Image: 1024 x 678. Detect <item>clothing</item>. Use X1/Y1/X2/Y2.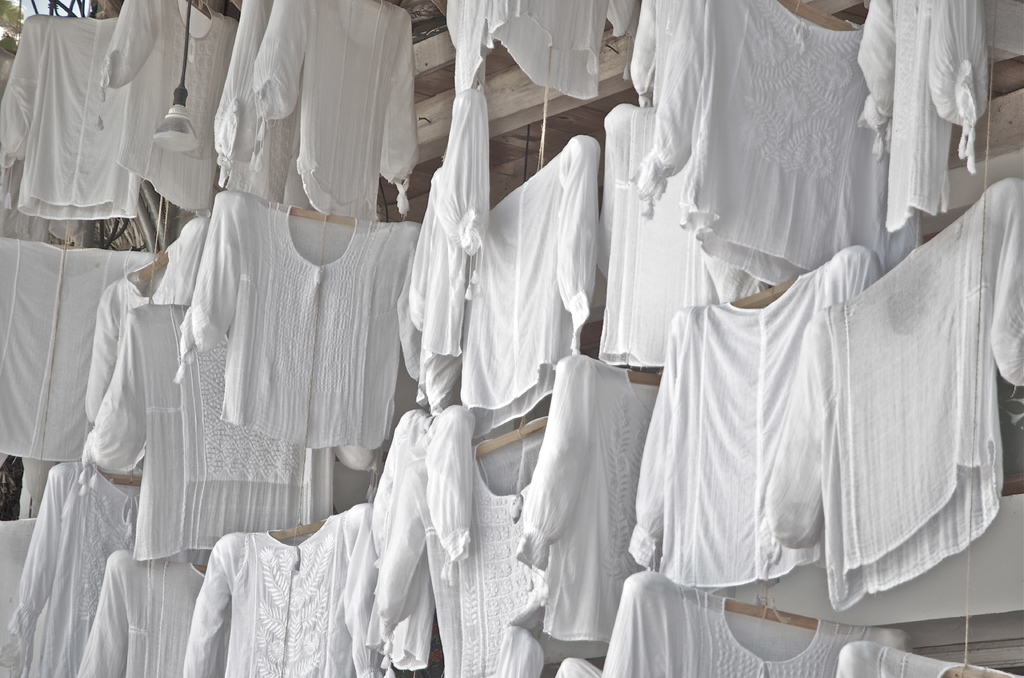
4/58/195/626.
